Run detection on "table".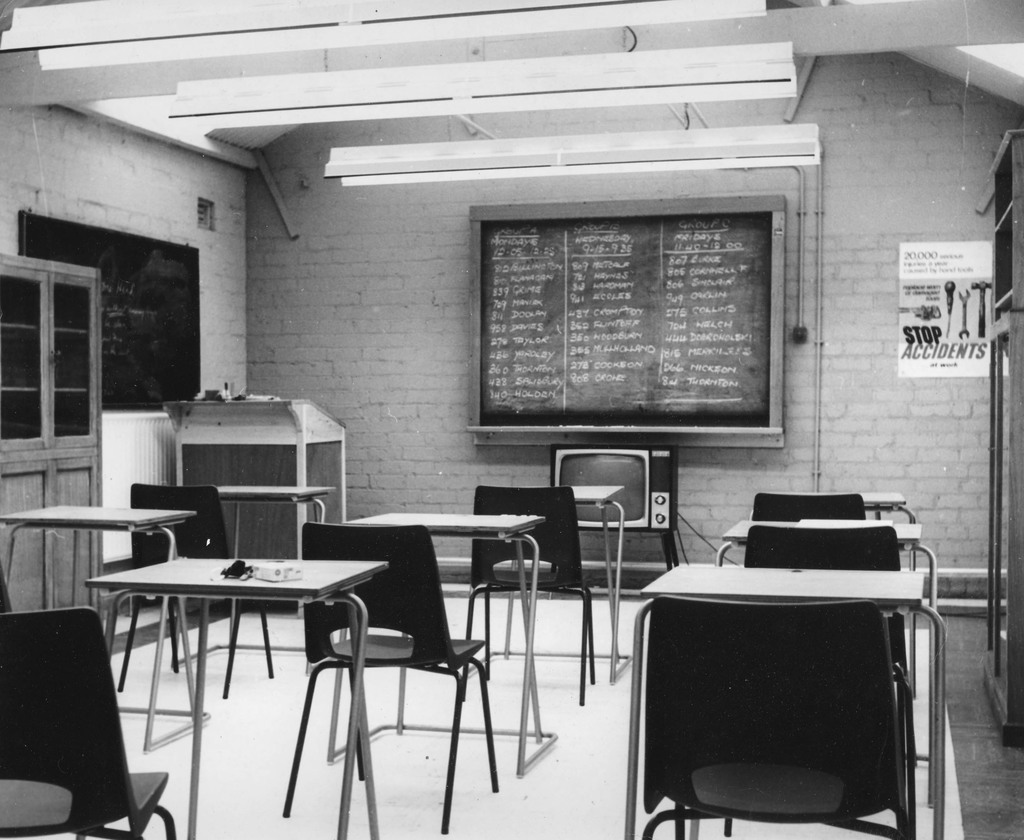
Result: <box>530,487,641,686</box>.
